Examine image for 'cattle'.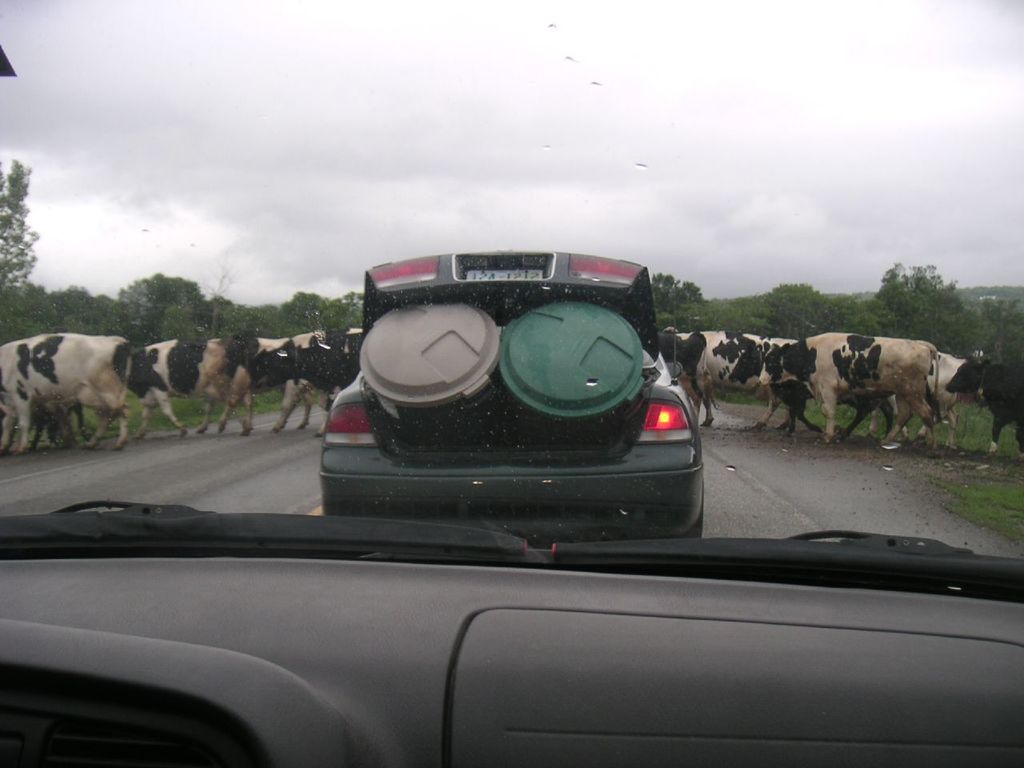
Examination result: (247, 327, 331, 443).
